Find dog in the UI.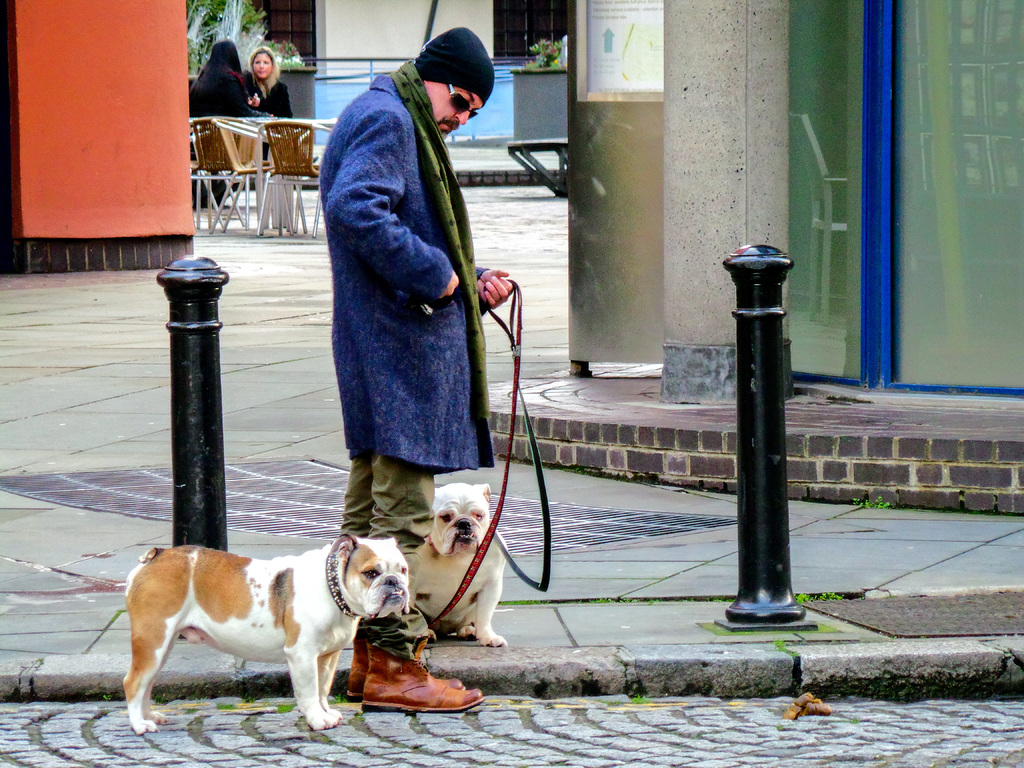
UI element at x1=407 y1=485 x2=505 y2=646.
